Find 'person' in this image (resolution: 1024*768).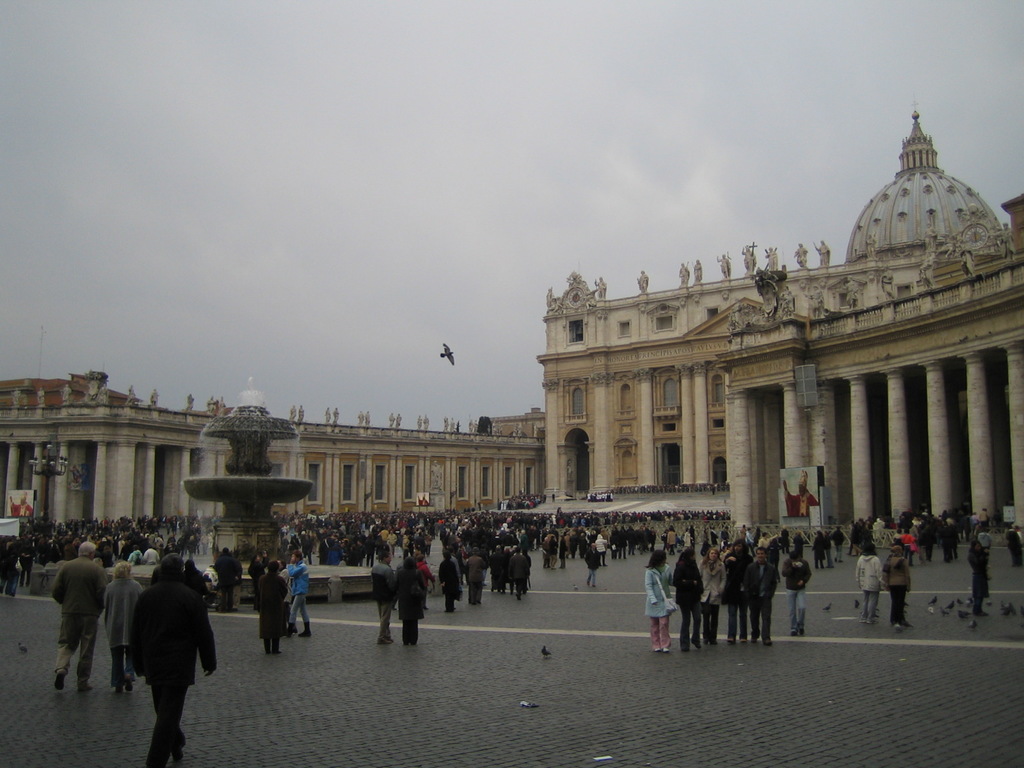
<box>5,491,35,519</box>.
